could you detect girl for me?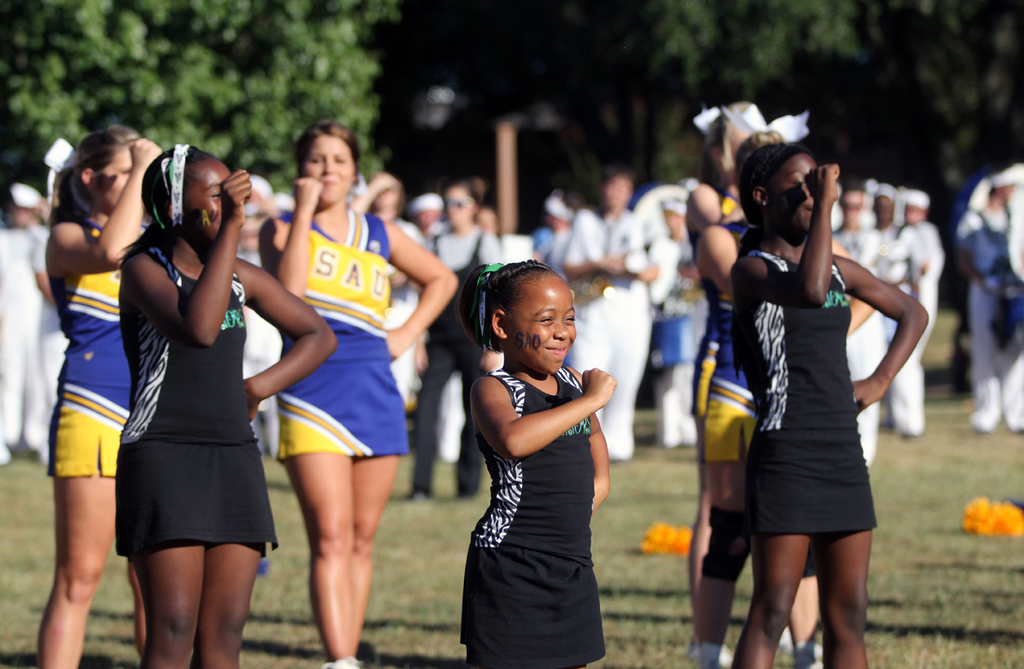
Detection result: bbox(682, 108, 783, 612).
